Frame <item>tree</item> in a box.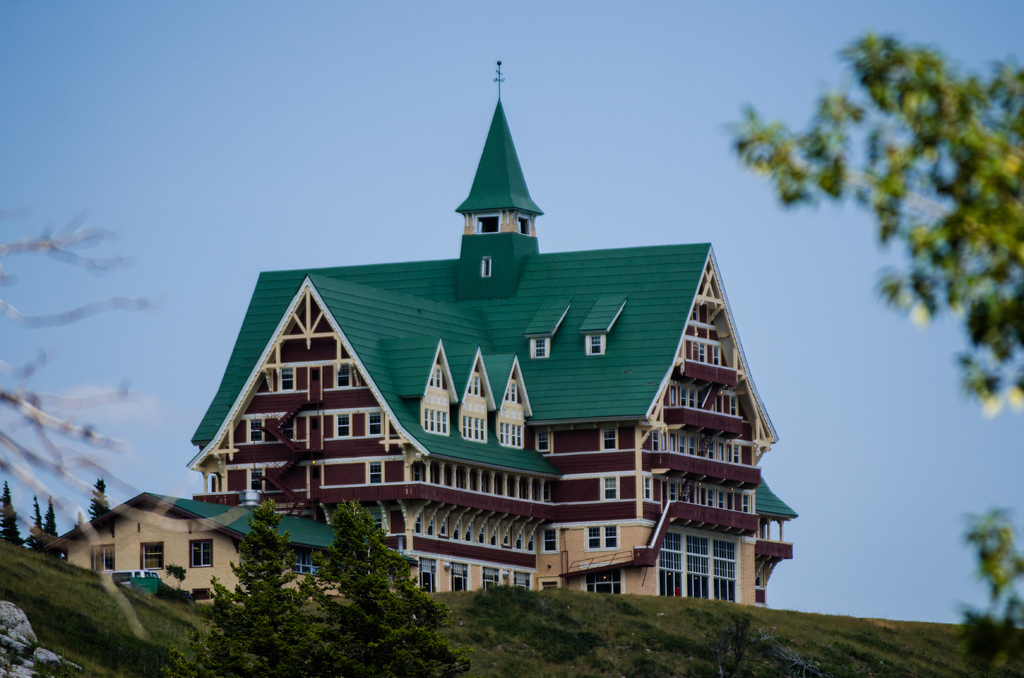
203/490/330/677.
